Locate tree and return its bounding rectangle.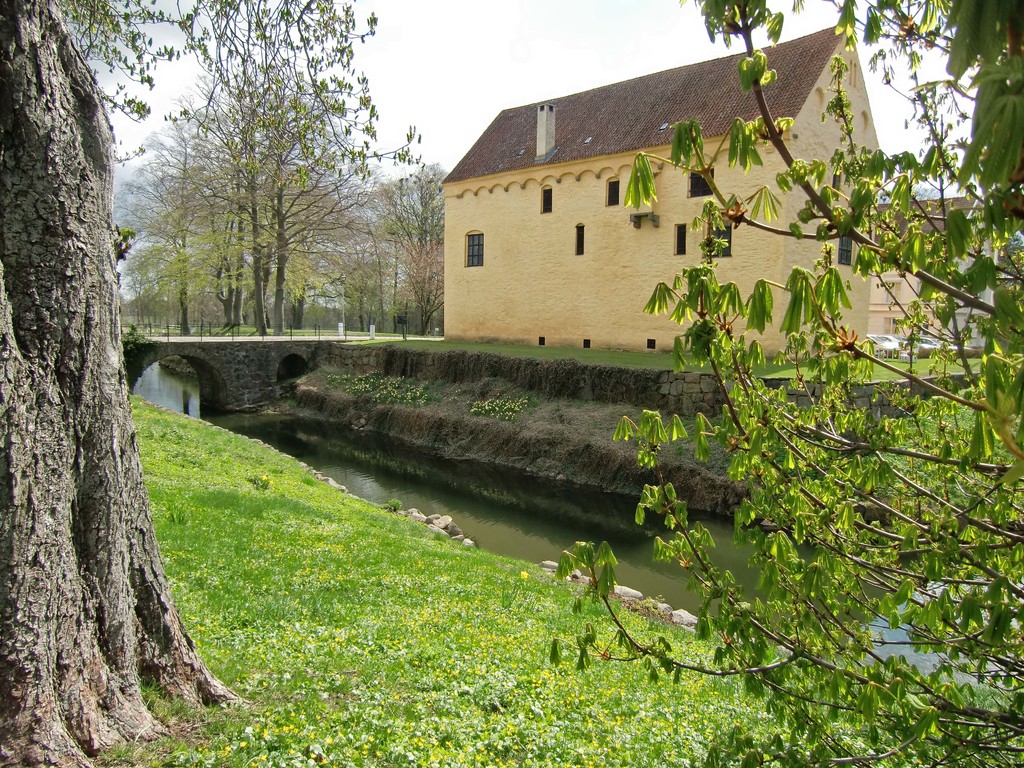
select_region(204, 1, 394, 333).
